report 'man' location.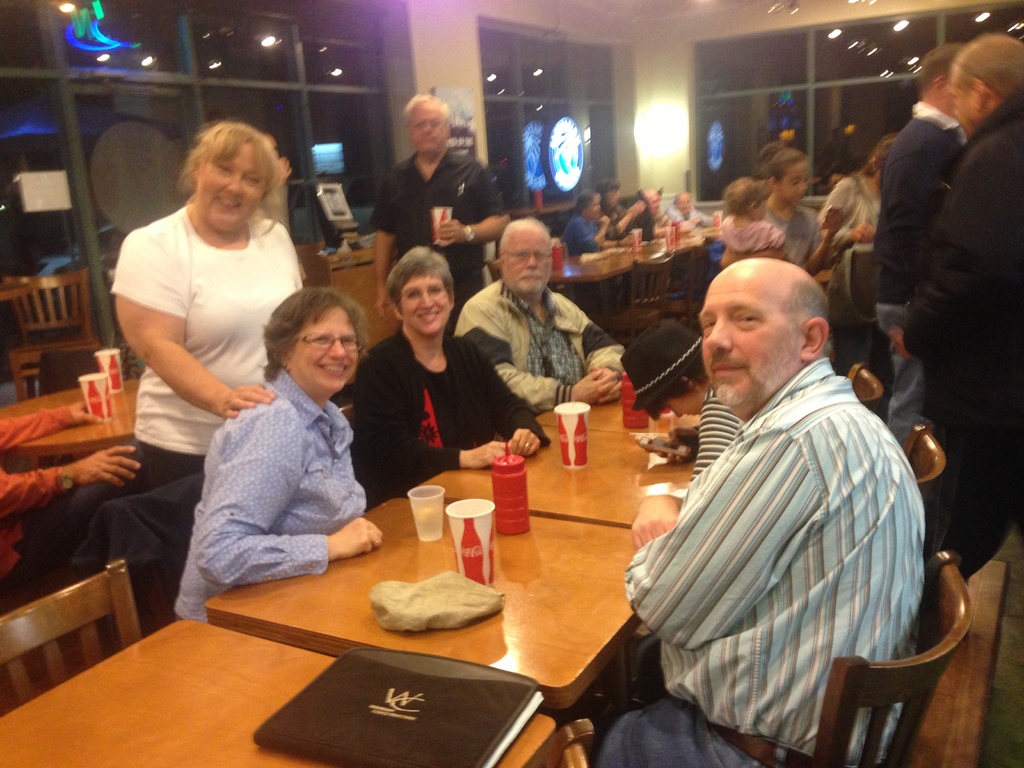
Report: 882,47,986,464.
